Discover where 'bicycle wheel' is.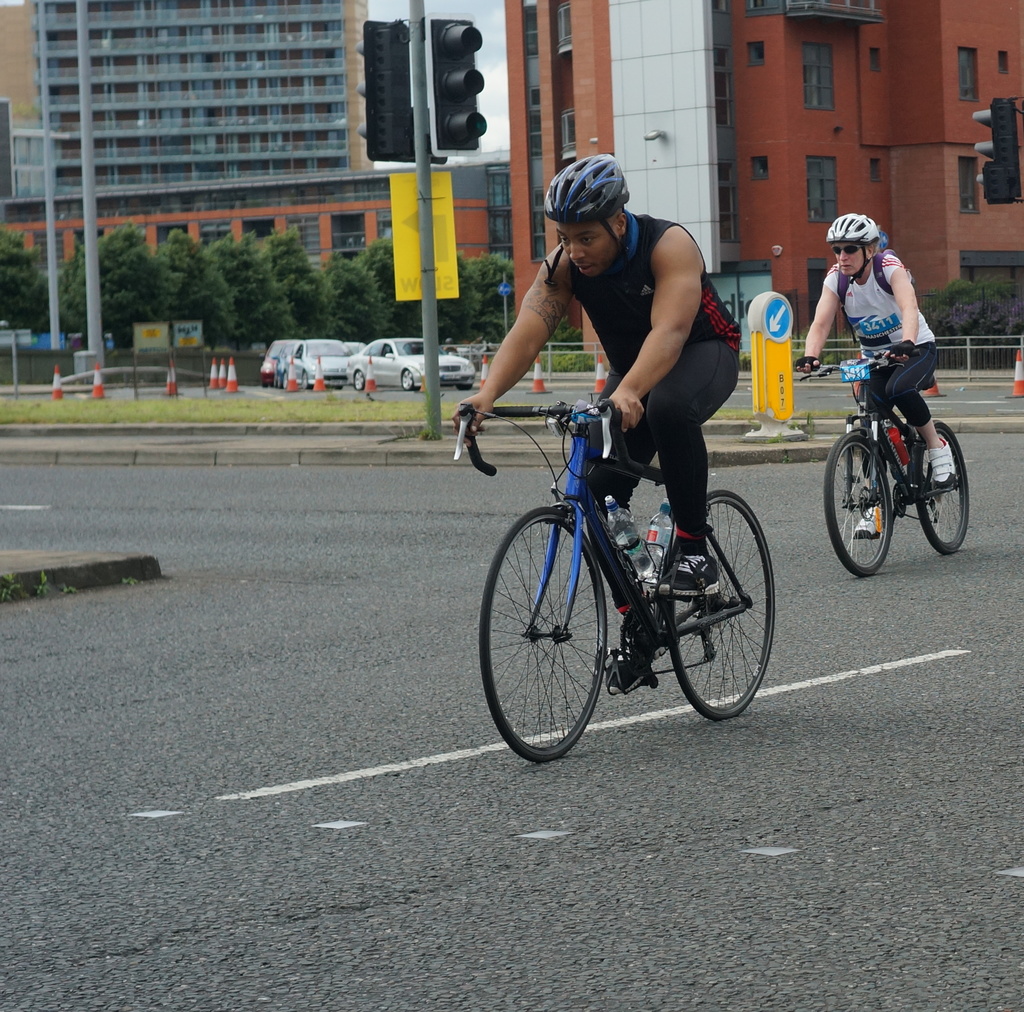
Discovered at locate(665, 487, 781, 727).
